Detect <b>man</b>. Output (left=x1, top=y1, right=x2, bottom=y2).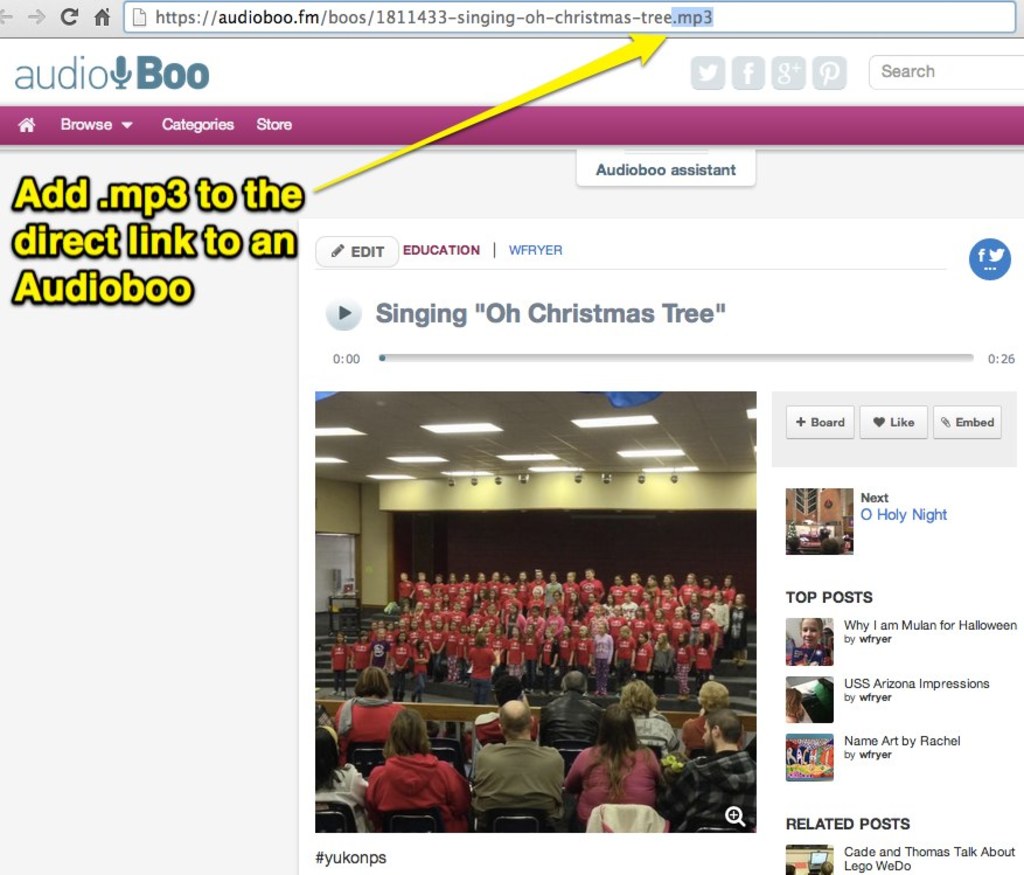
(left=461, top=703, right=573, bottom=842).
